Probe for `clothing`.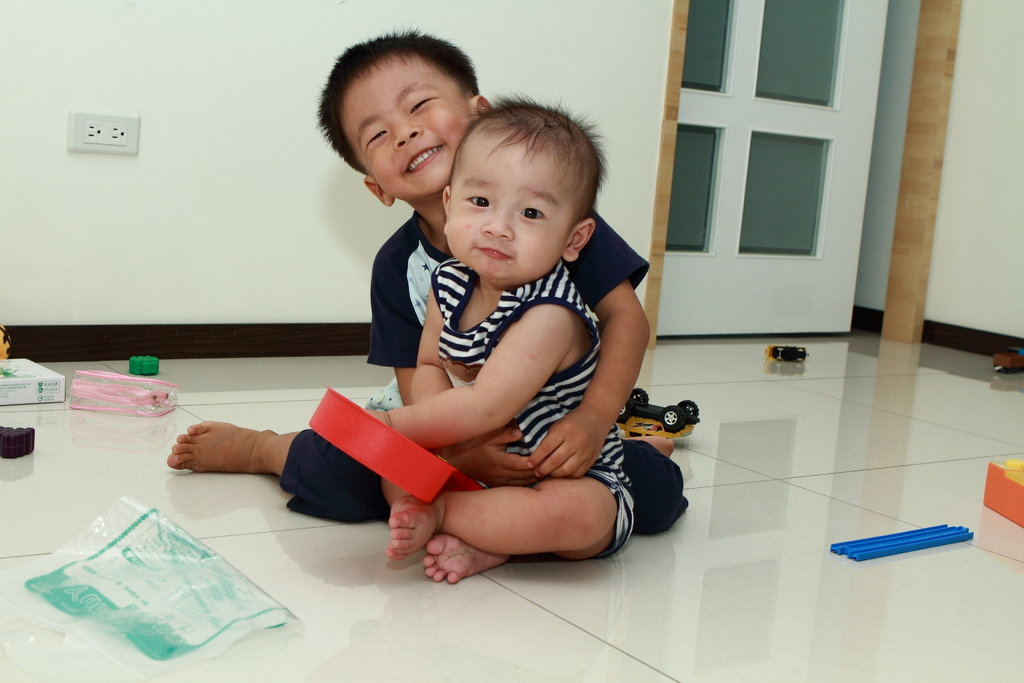
Probe result: {"left": 272, "top": 213, "right": 682, "bottom": 541}.
